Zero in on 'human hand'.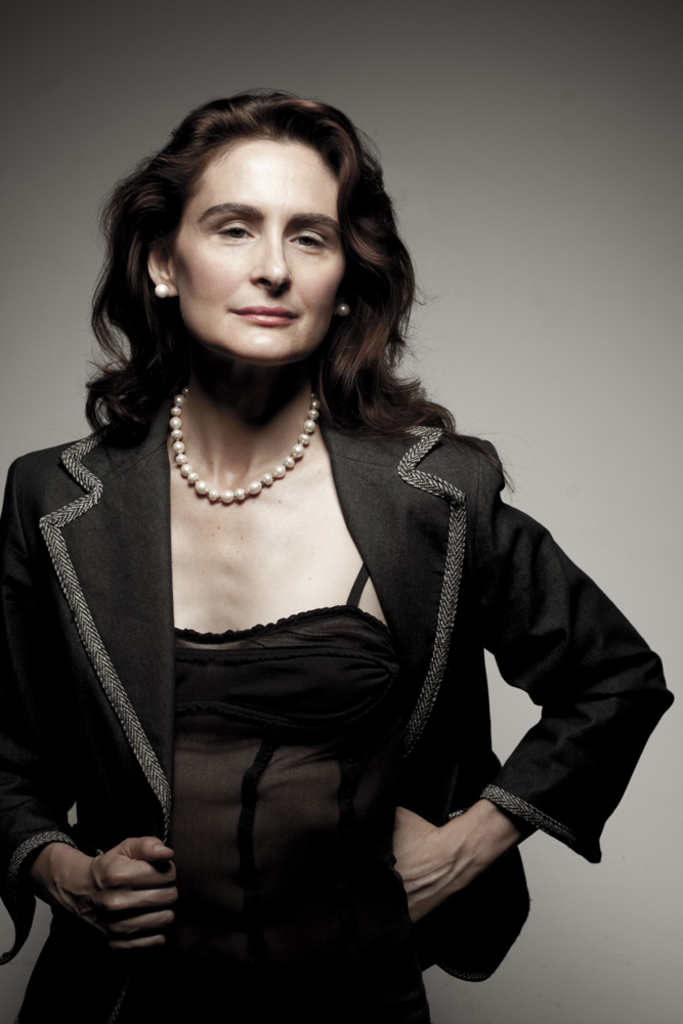
Zeroed in: 56/840/180/930.
